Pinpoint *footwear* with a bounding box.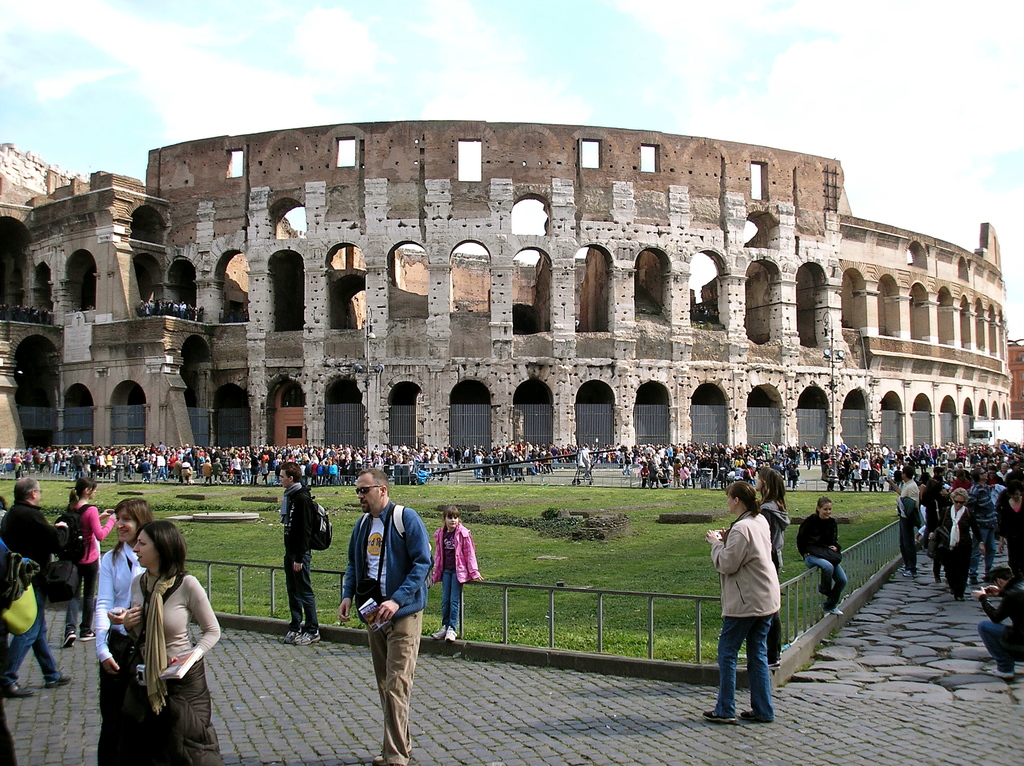
bbox(280, 627, 294, 642).
